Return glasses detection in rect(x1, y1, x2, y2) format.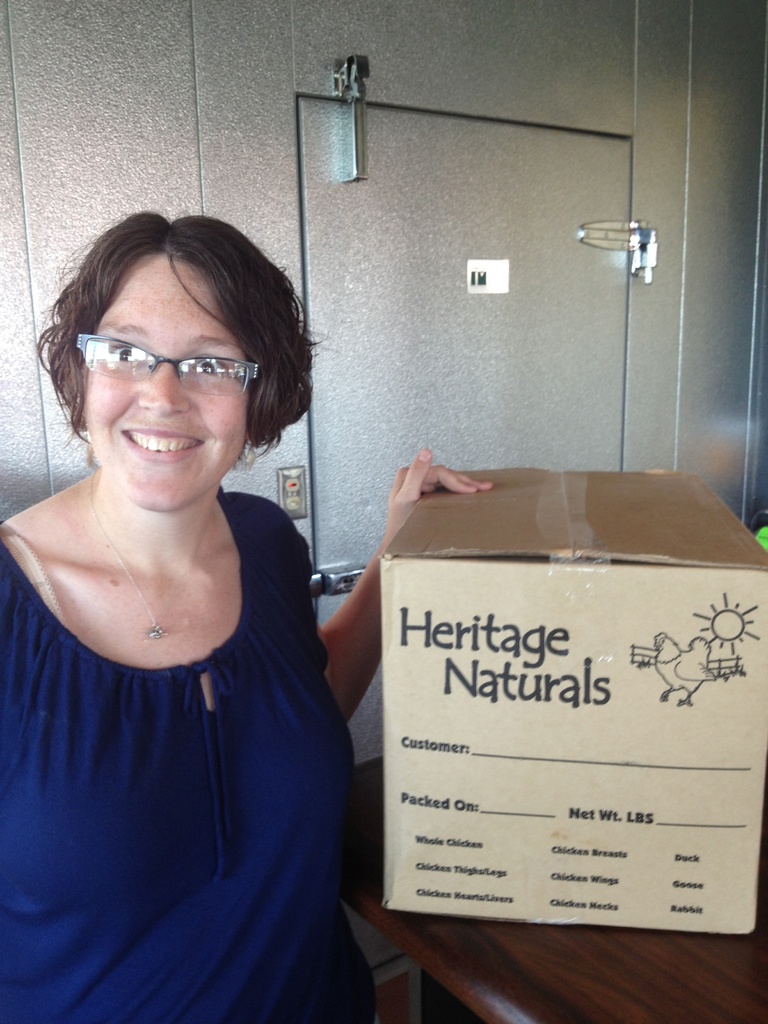
rect(59, 326, 275, 403).
